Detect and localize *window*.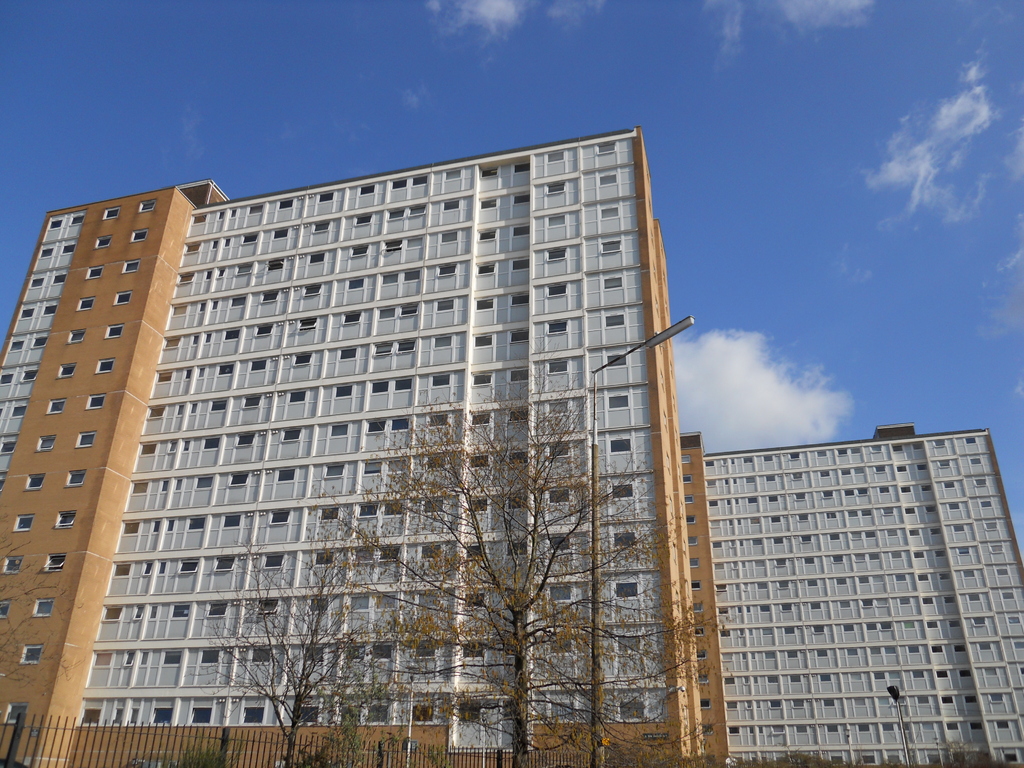
Localized at pyautogui.locateOnScreen(170, 440, 180, 452).
